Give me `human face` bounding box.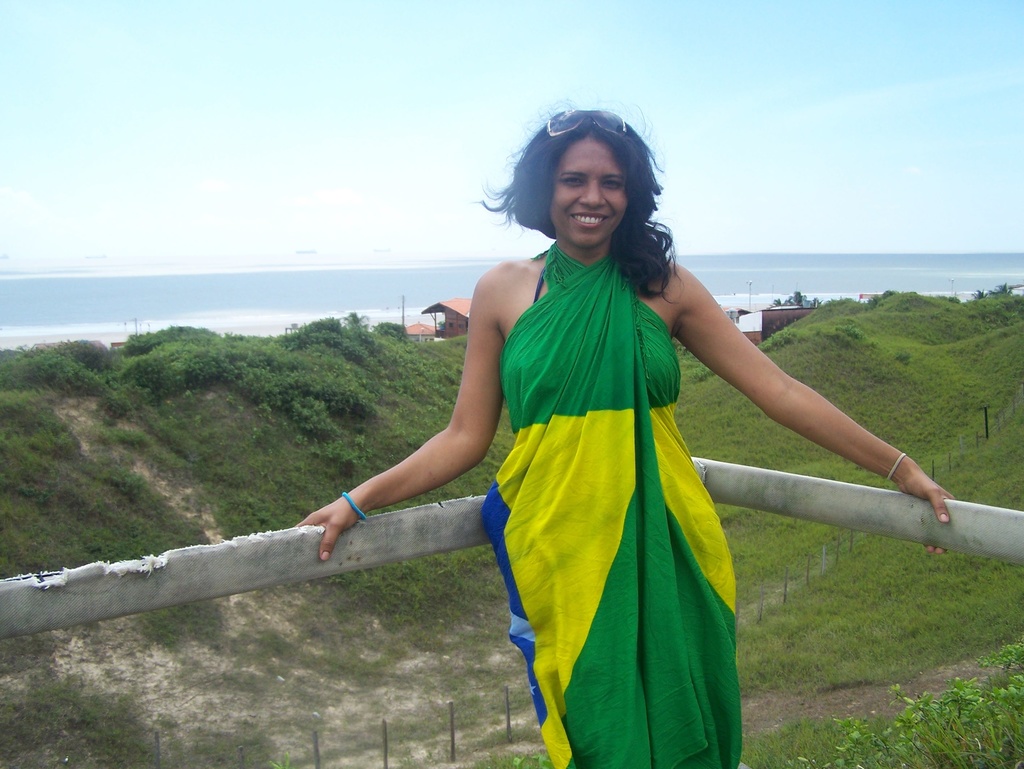
l=548, t=132, r=630, b=257.
